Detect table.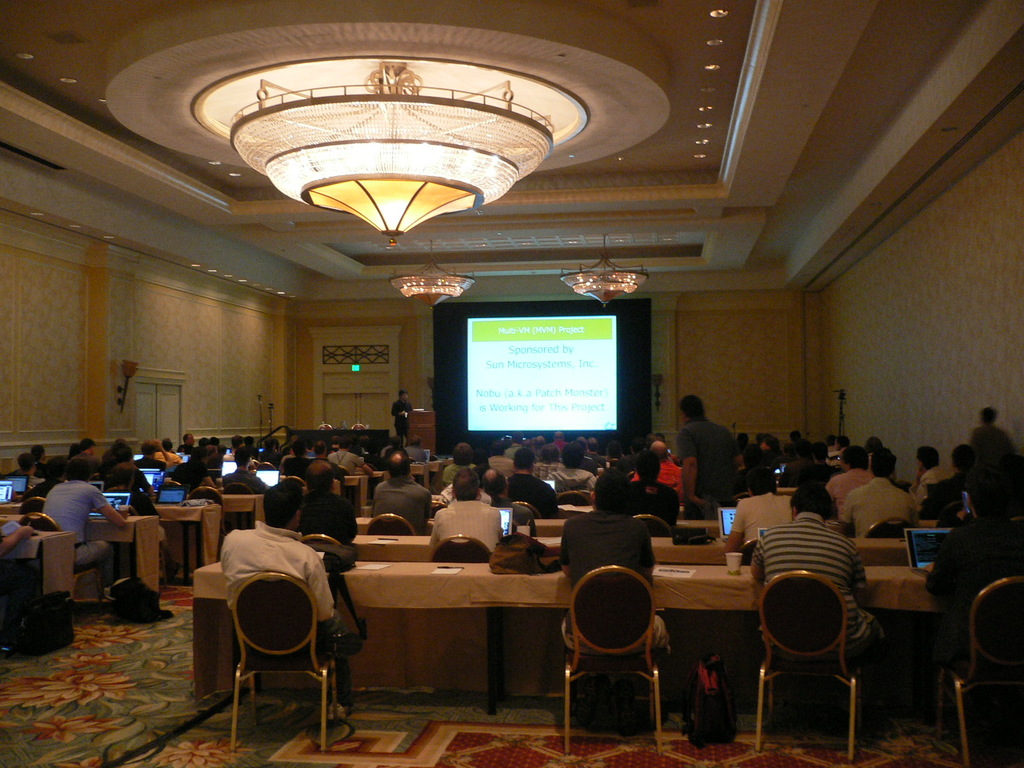
Detected at detection(12, 496, 222, 586).
